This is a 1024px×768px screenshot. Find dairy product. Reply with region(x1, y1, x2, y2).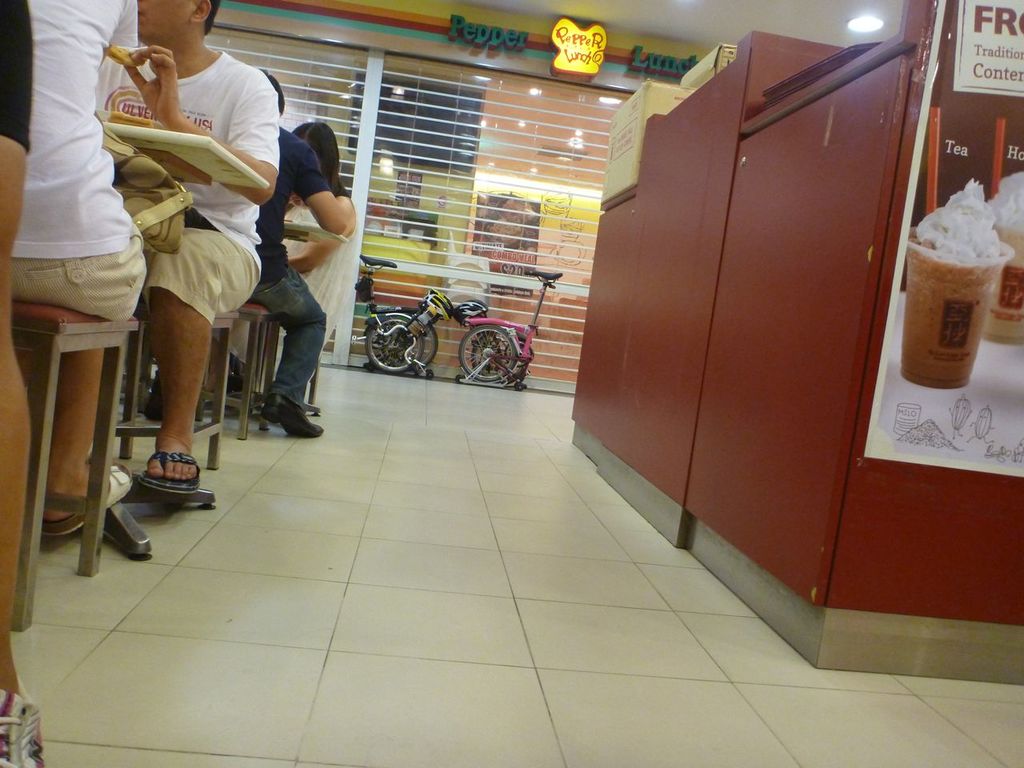
region(911, 164, 1017, 398).
